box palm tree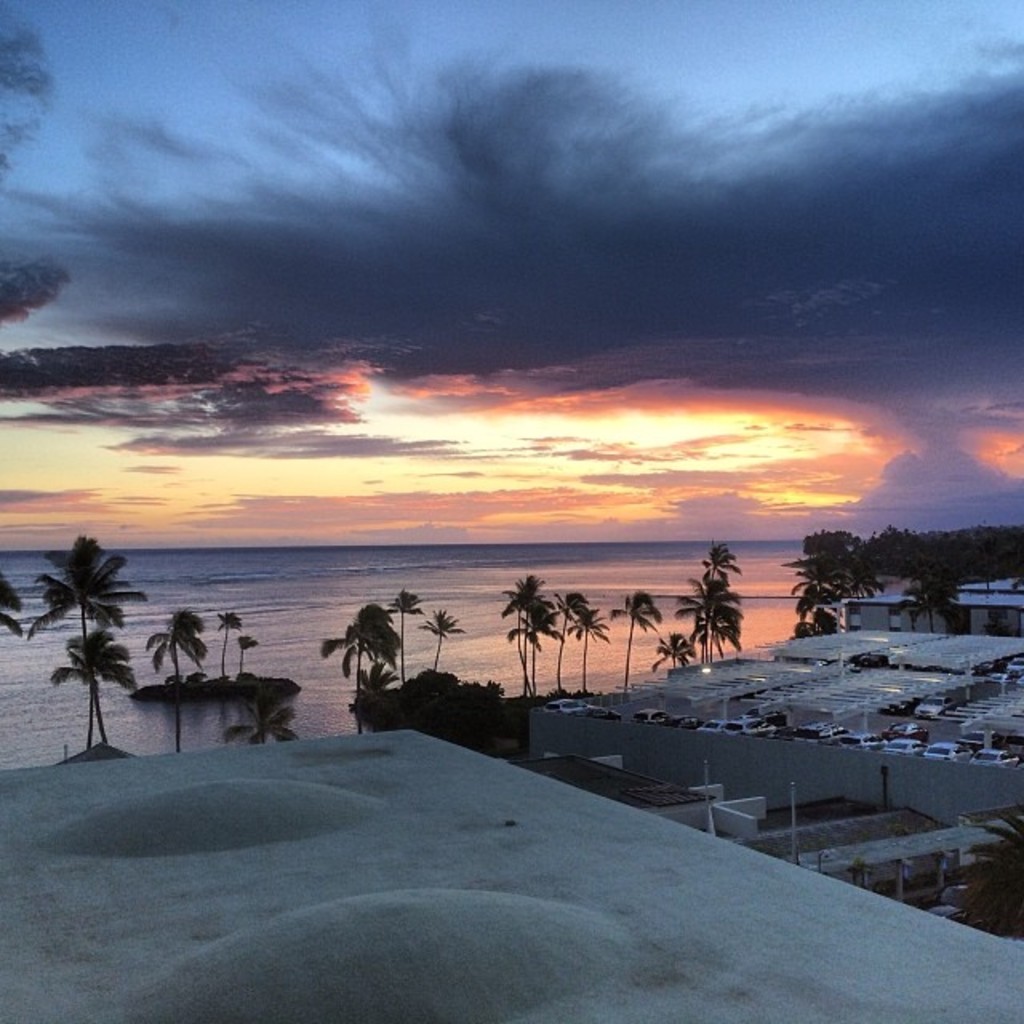
[0,554,29,648]
